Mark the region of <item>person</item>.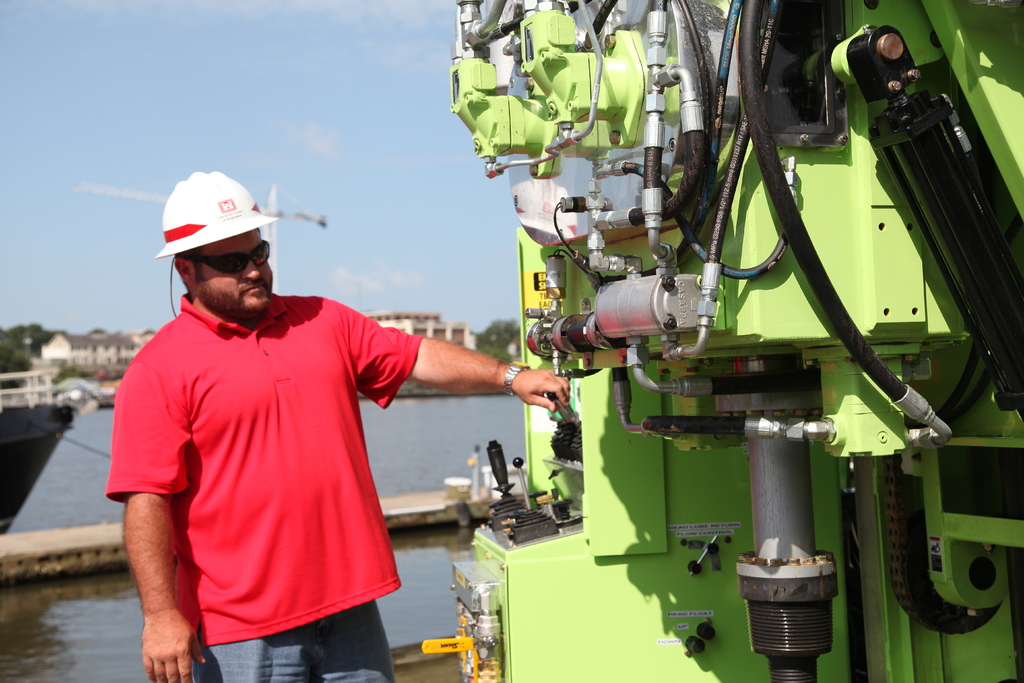
Region: bbox=(103, 168, 573, 682).
